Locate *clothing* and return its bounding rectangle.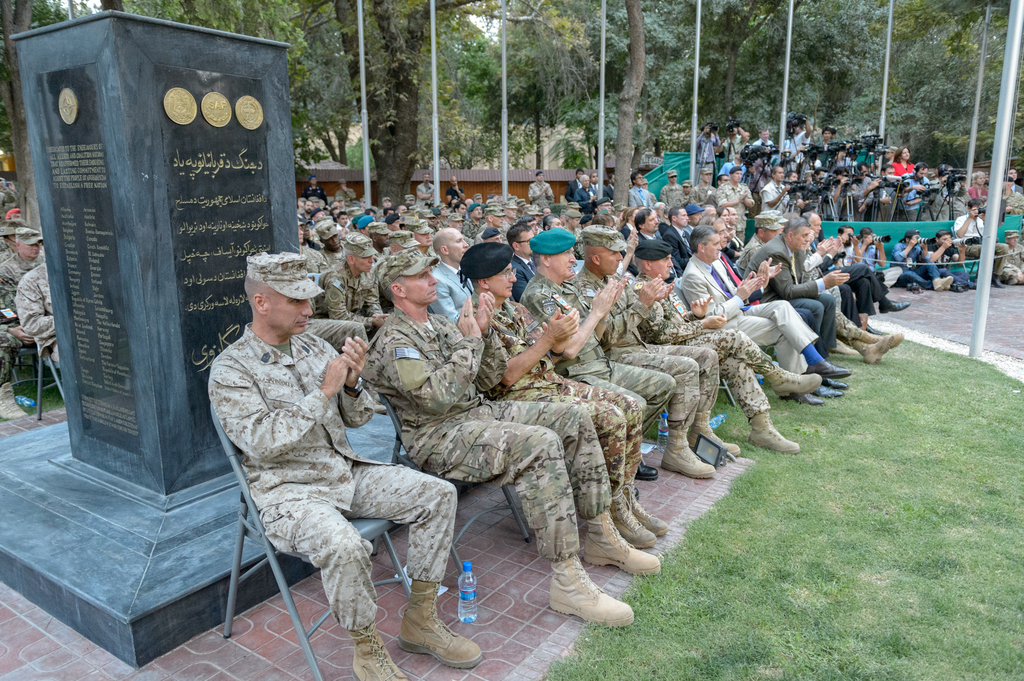
x1=633 y1=229 x2=655 y2=258.
